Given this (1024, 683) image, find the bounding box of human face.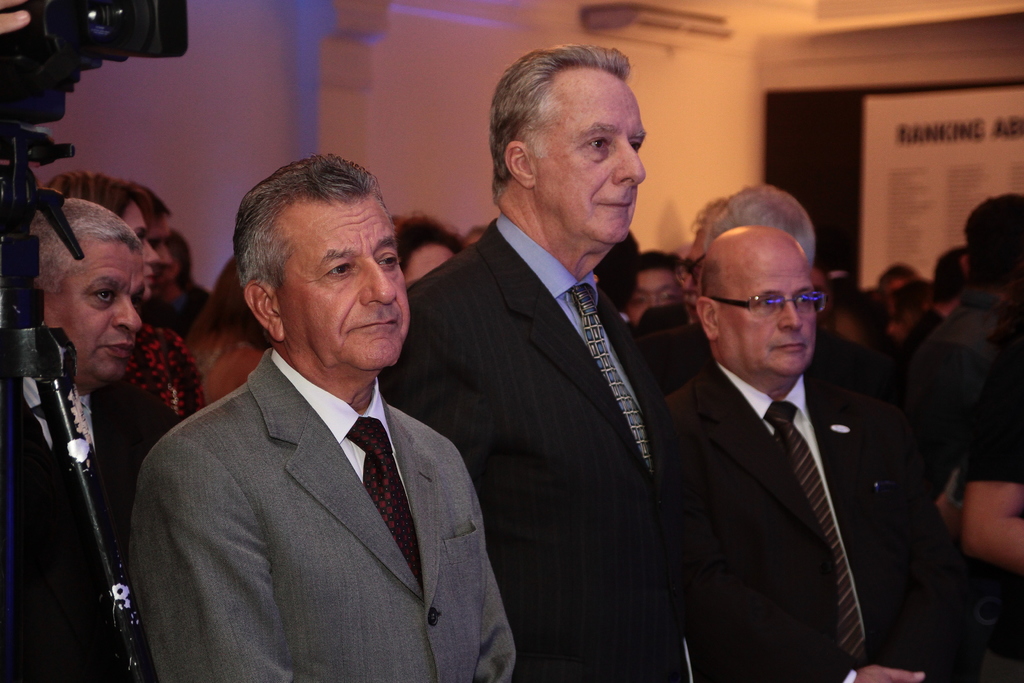
left=120, top=197, right=155, bottom=299.
